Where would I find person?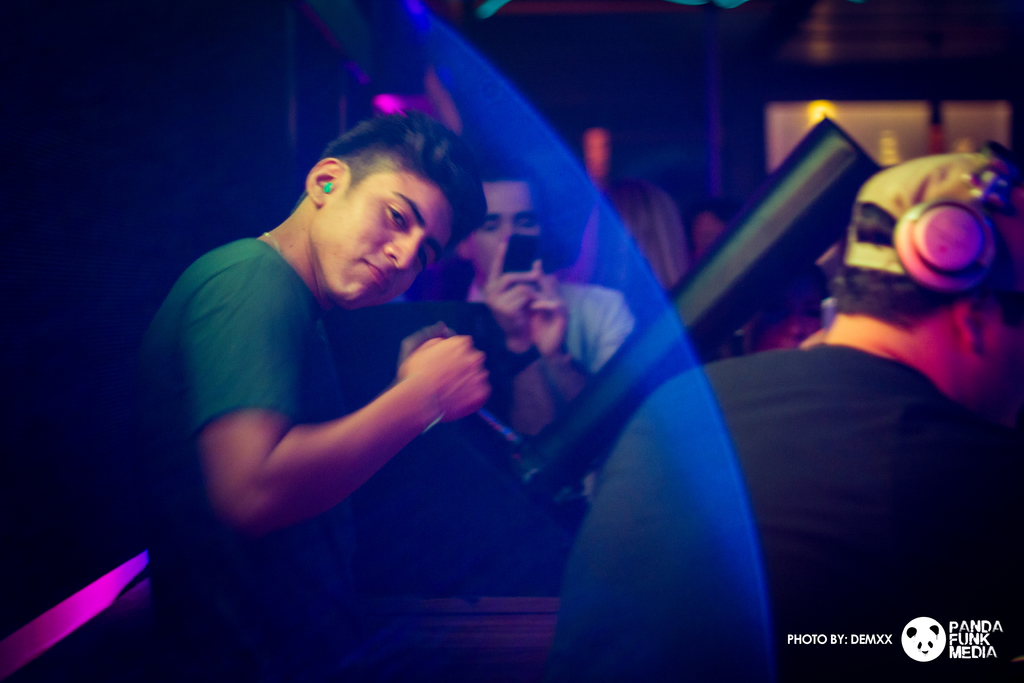
At [left=571, top=168, right=693, bottom=320].
